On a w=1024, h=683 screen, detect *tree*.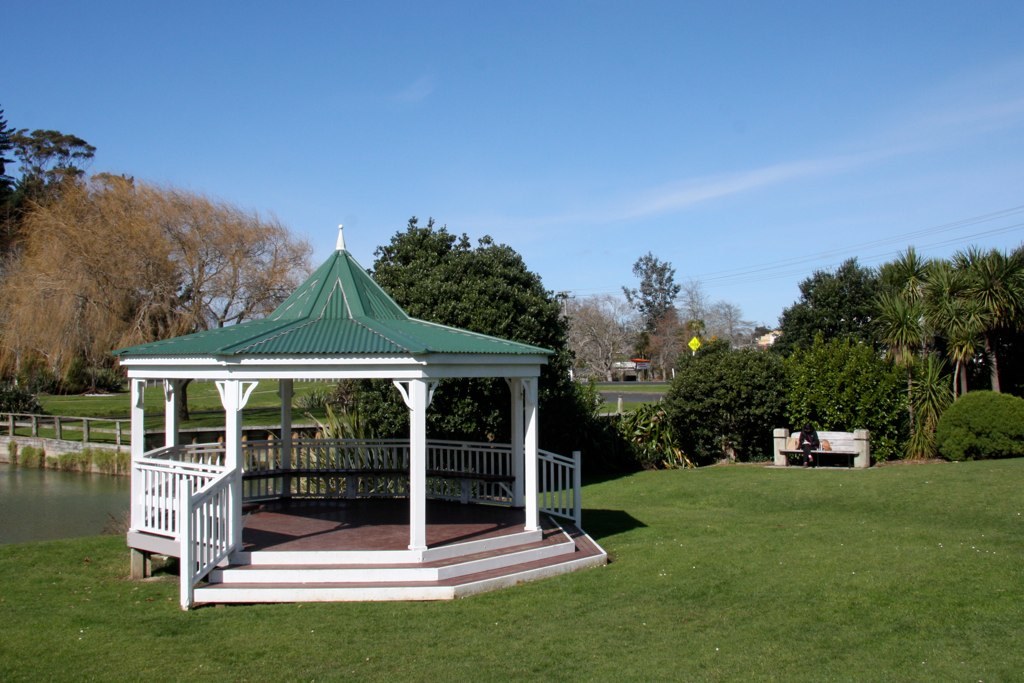
<box>959,239,1020,393</box>.
